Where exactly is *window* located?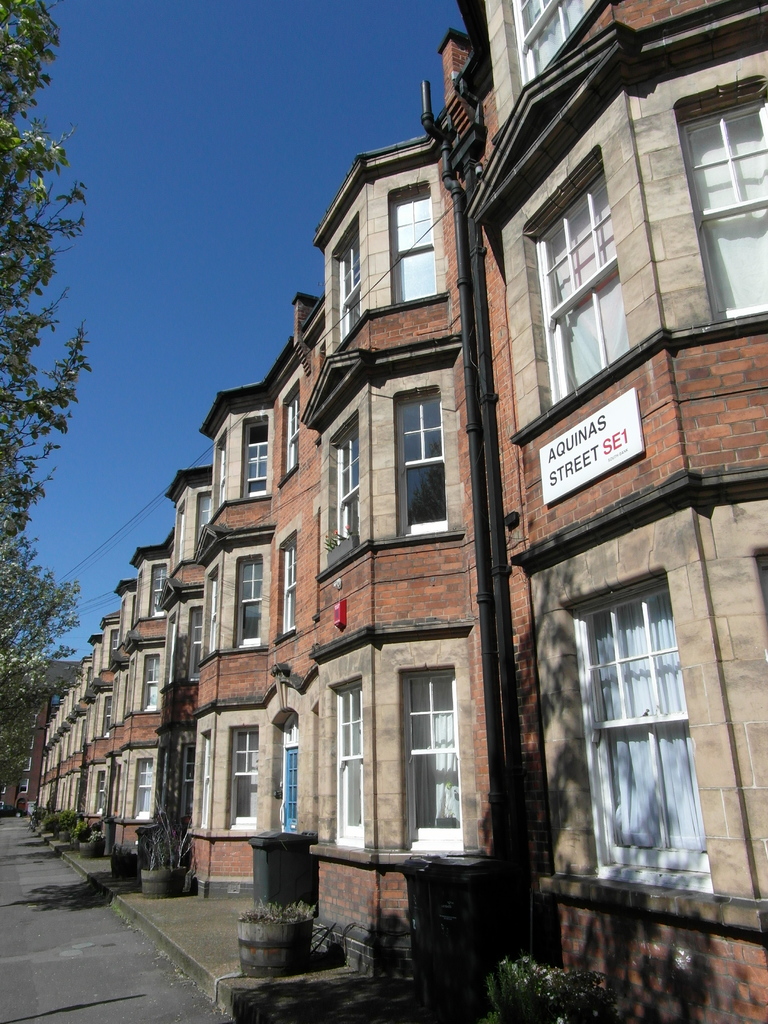
Its bounding box is box(93, 770, 107, 816).
